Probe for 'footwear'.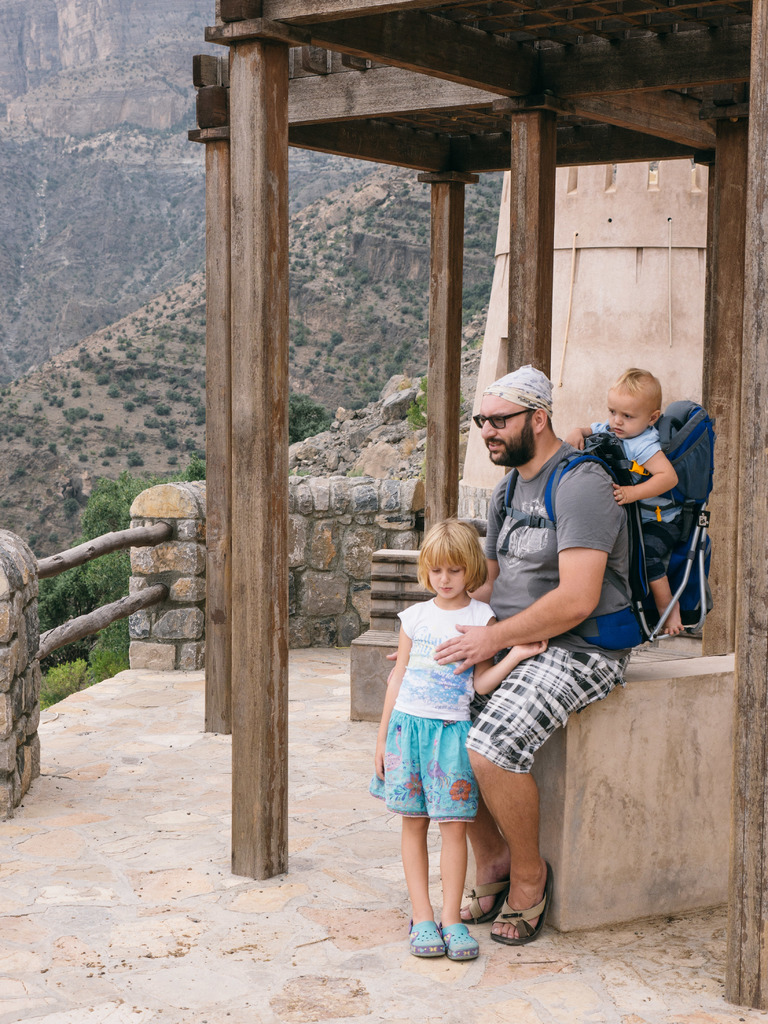
Probe result: (489, 860, 556, 944).
